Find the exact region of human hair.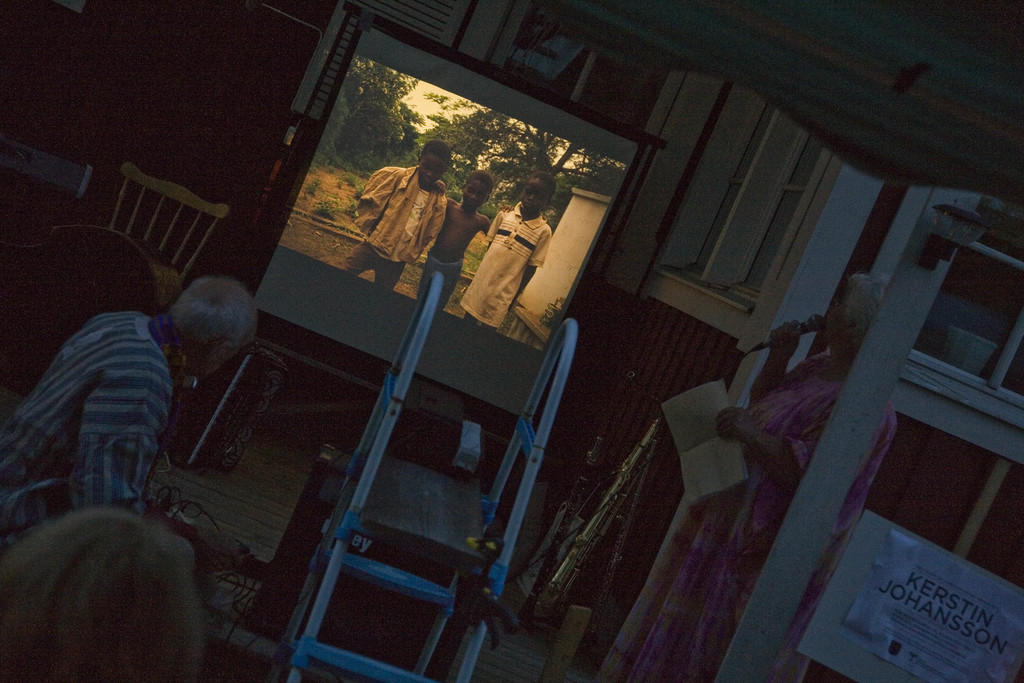
Exact region: (left=4, top=482, right=223, bottom=682).
